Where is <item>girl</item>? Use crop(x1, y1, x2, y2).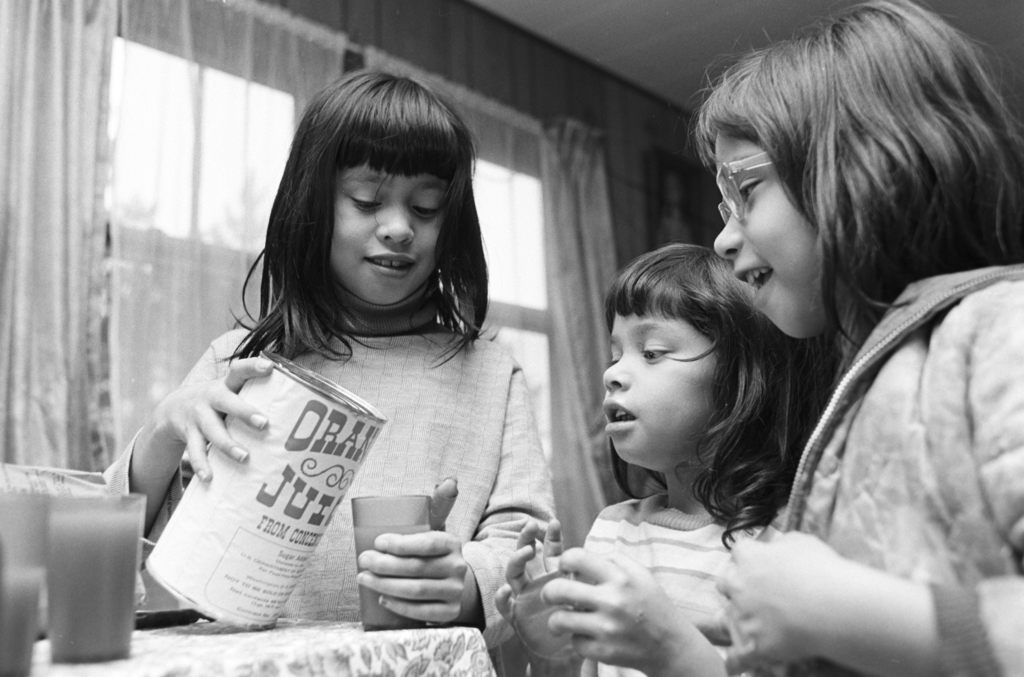
crop(106, 68, 568, 663).
